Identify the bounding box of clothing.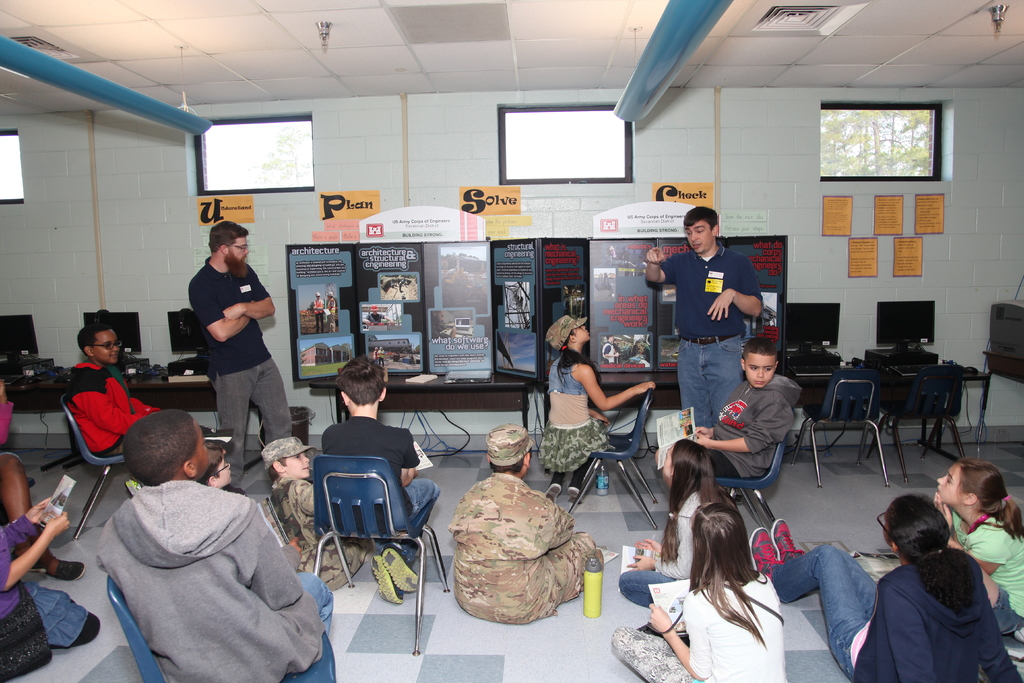
bbox=[315, 414, 440, 572].
